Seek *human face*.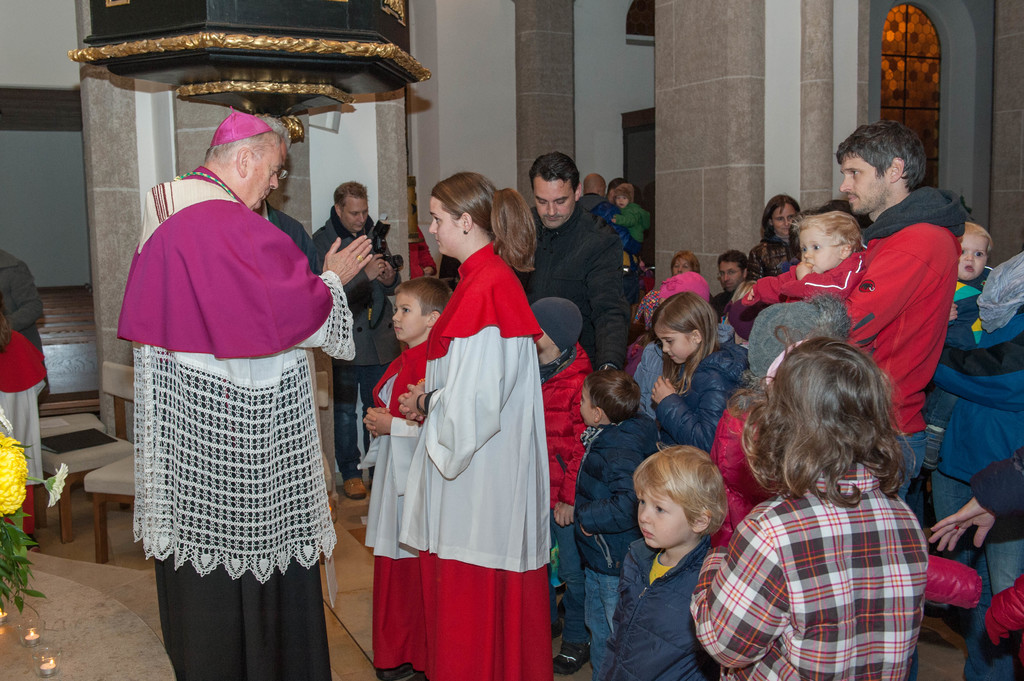
BBox(534, 178, 573, 225).
